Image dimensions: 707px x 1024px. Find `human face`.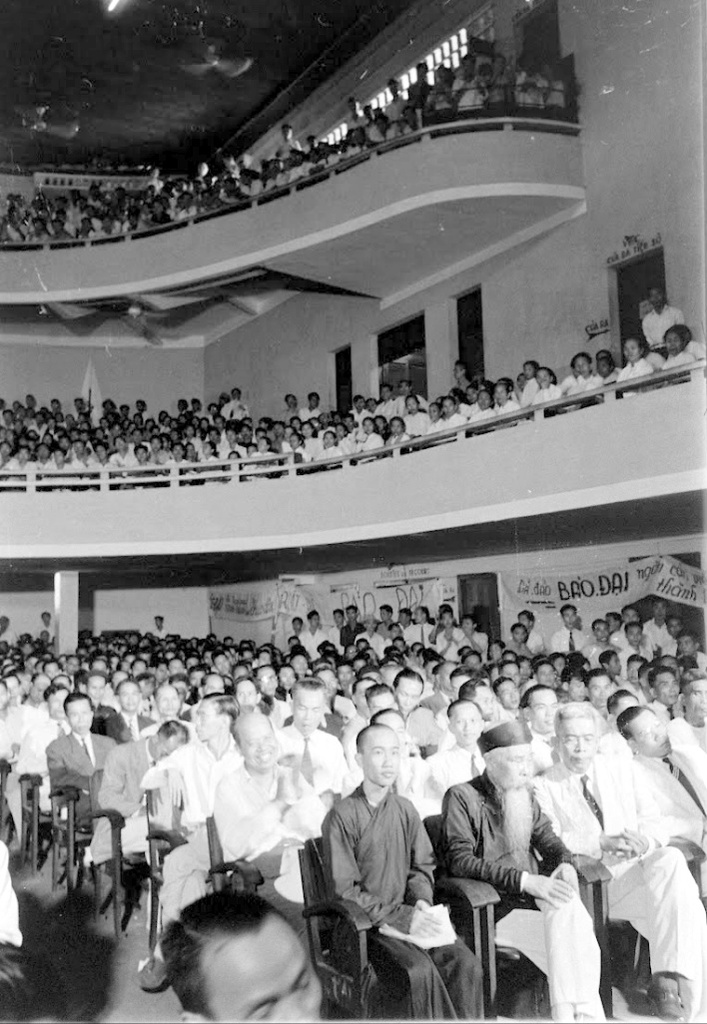
Rect(624, 621, 644, 646).
